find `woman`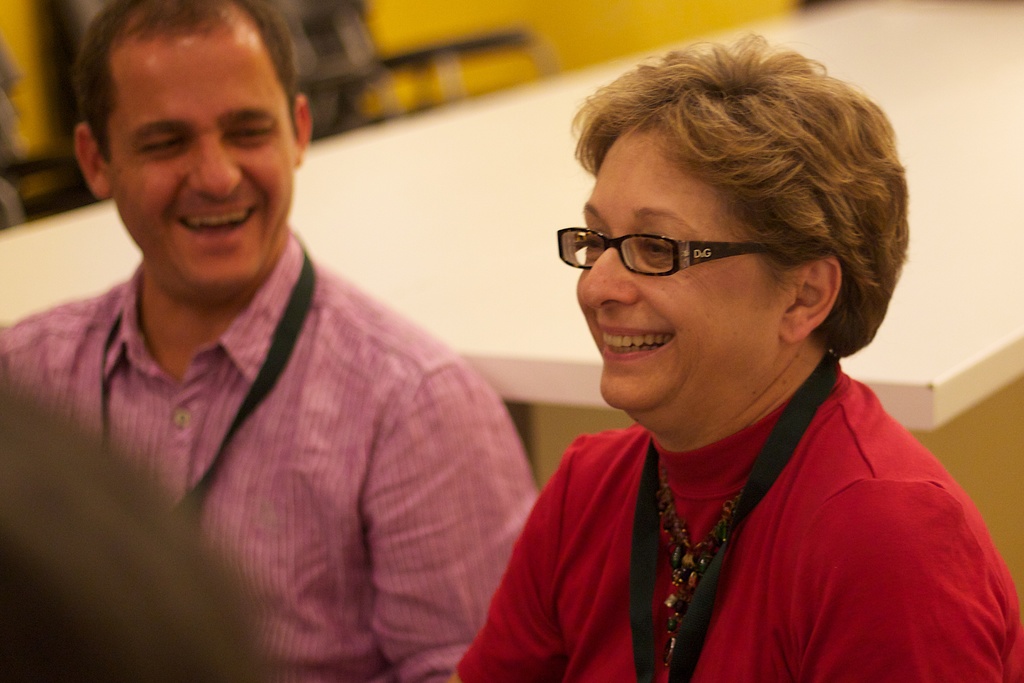
bbox=(432, 43, 1002, 682)
